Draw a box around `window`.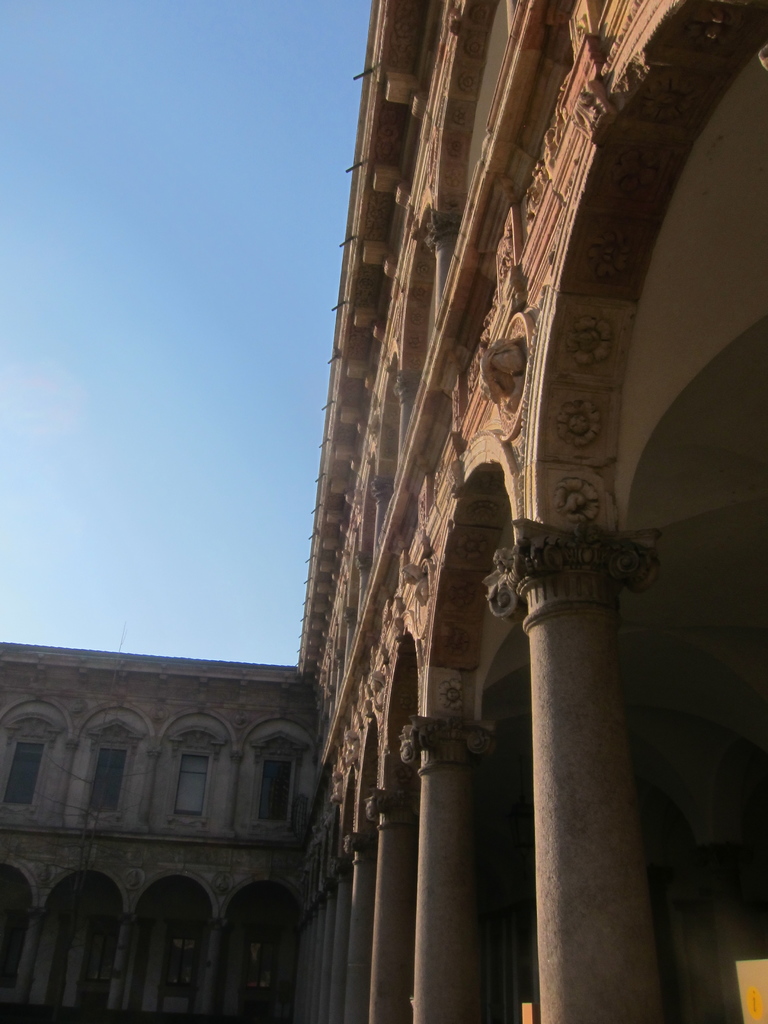
(172,753,211,818).
